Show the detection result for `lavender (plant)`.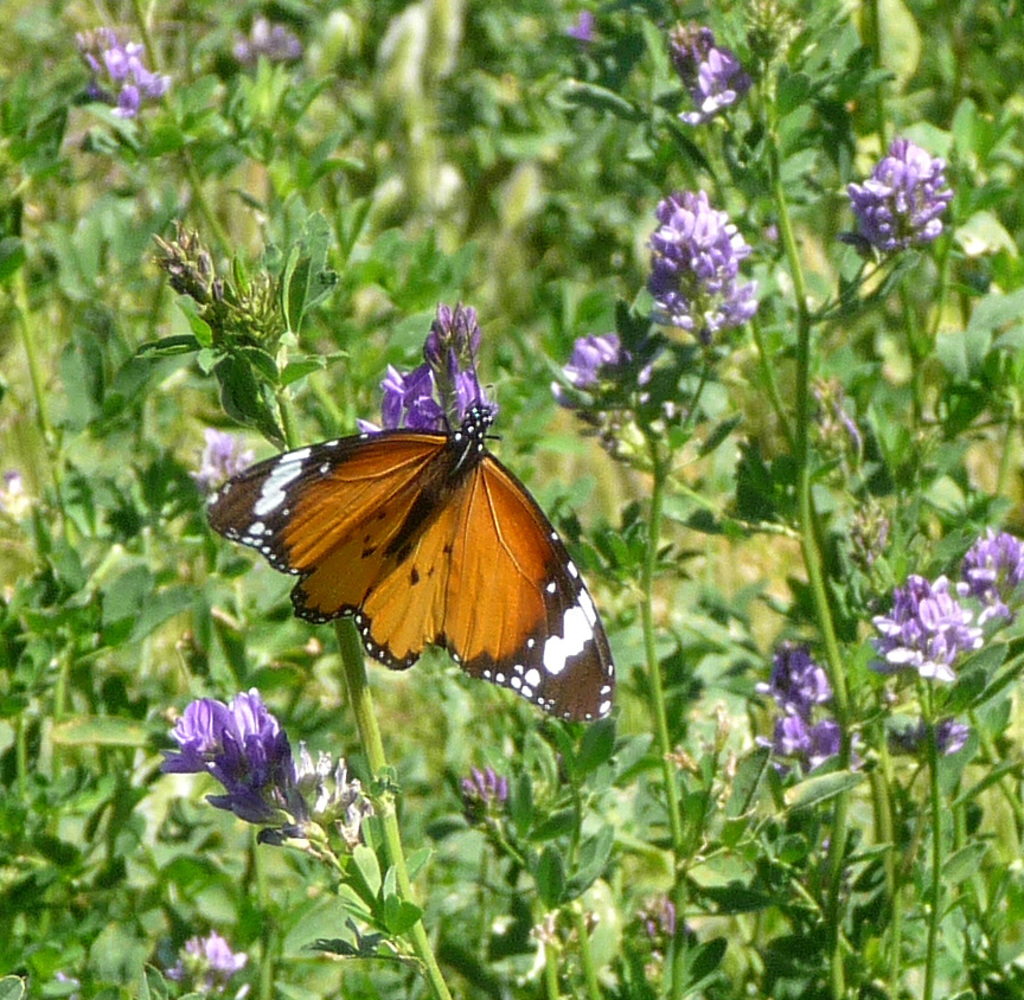
(659,19,767,161).
